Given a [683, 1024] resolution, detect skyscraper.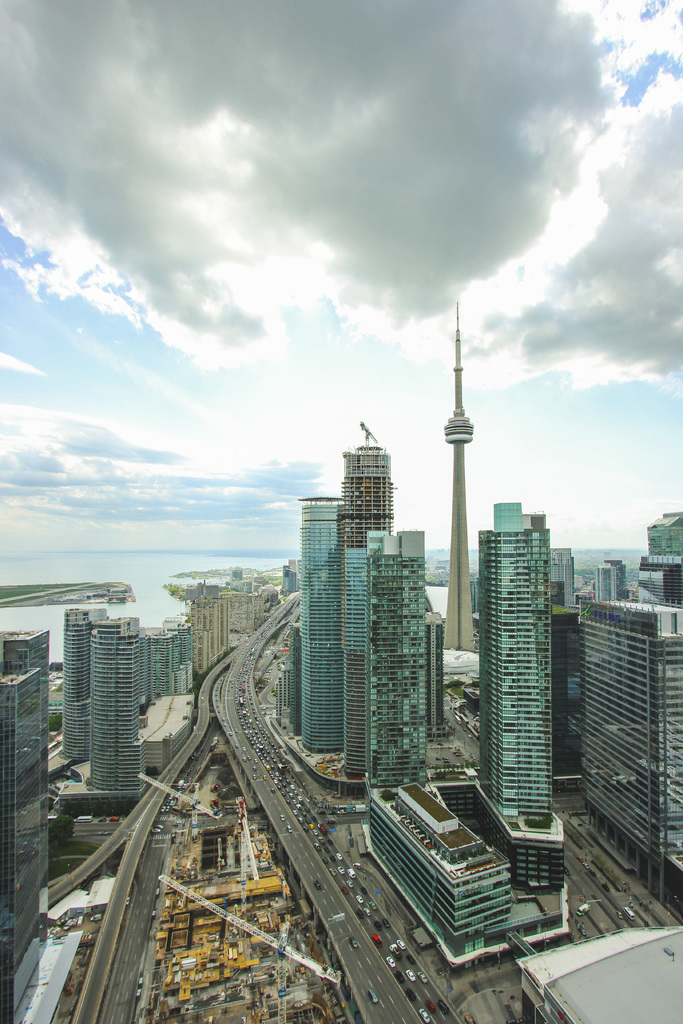
0,633,63,675.
